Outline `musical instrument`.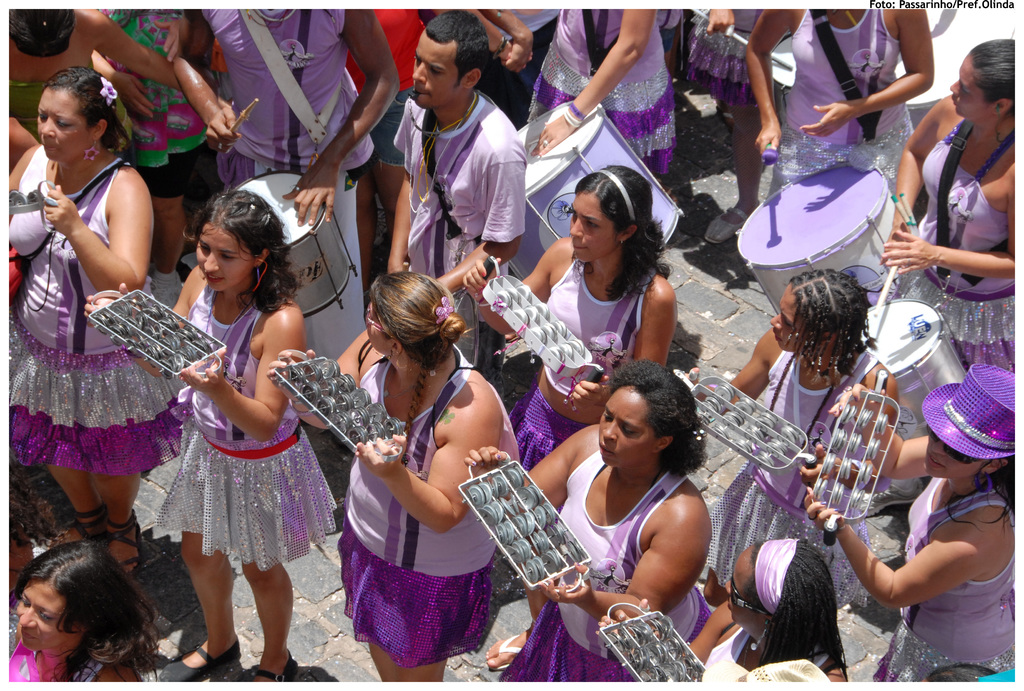
Outline: locate(228, 99, 261, 131).
